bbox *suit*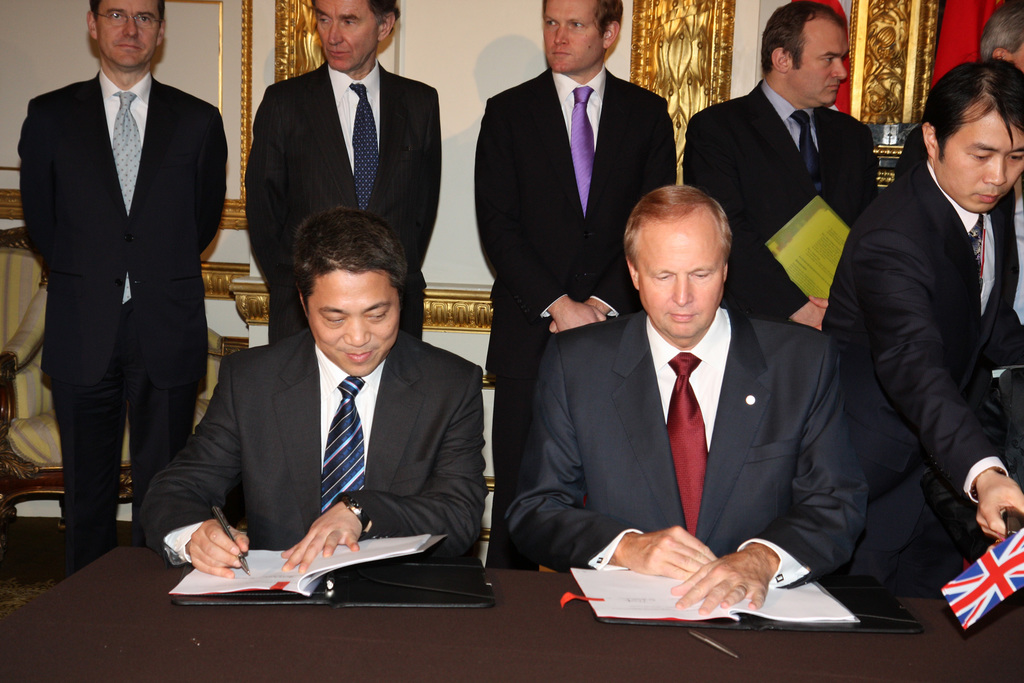
box(245, 62, 440, 340)
